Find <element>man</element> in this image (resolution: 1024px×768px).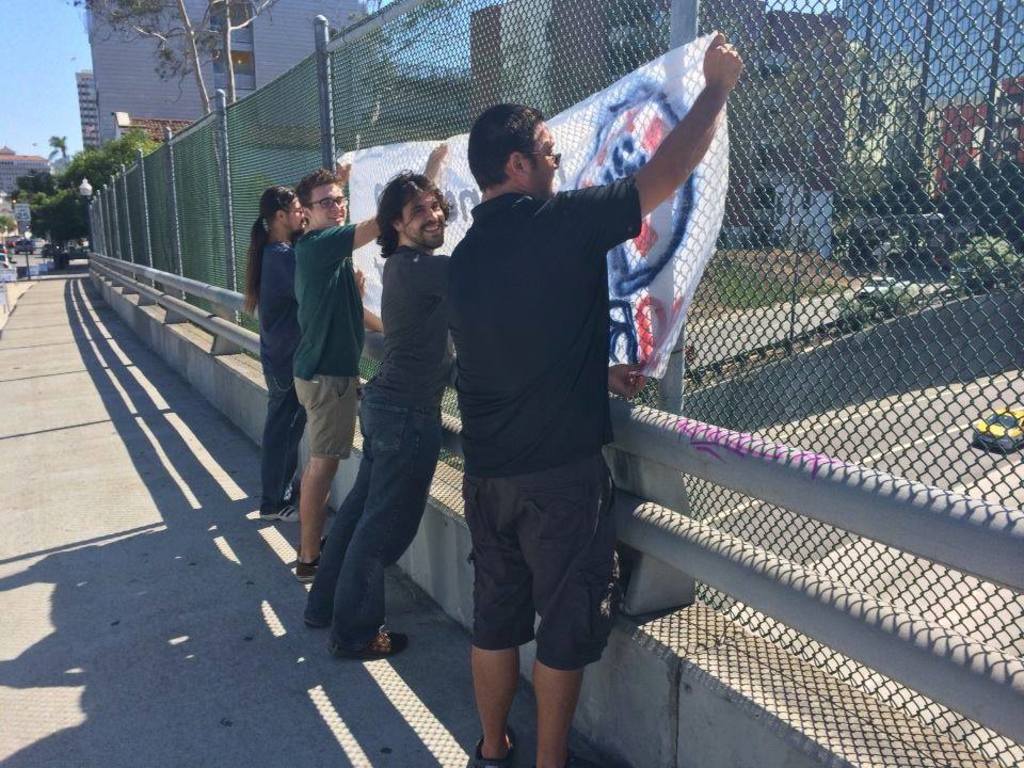
x1=445, y1=32, x2=746, y2=767.
